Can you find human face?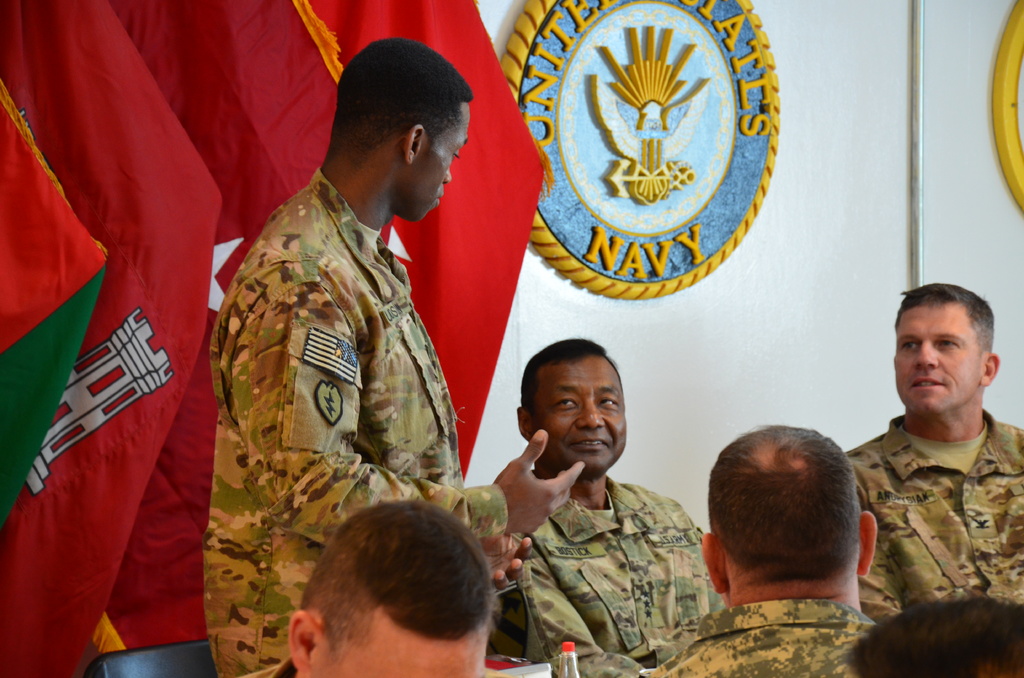
Yes, bounding box: detection(395, 101, 470, 222).
